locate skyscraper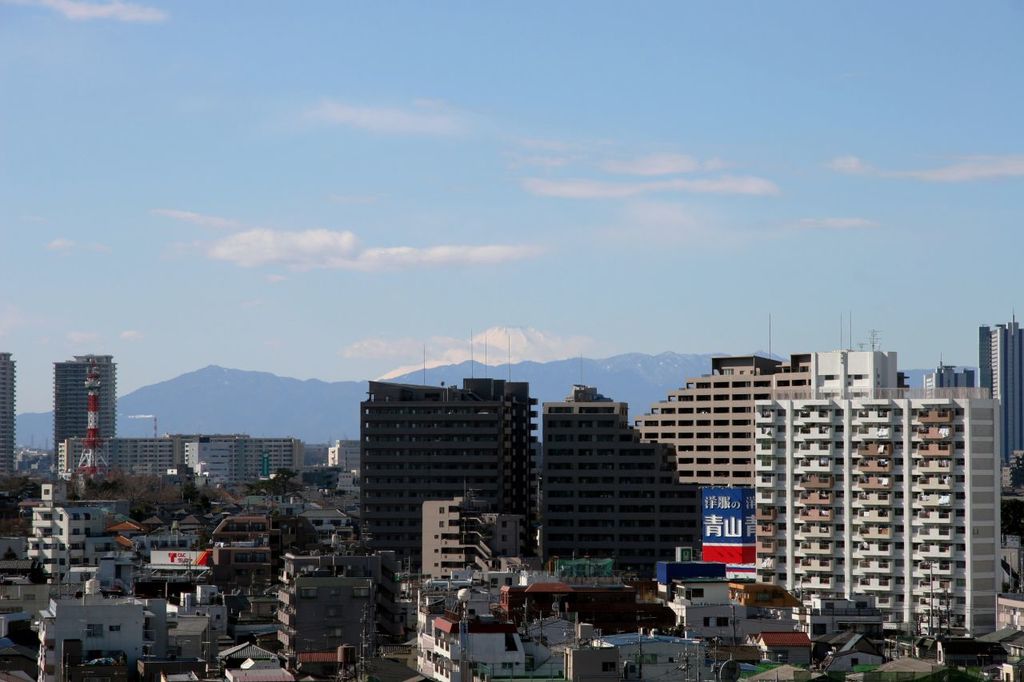
region(35, 345, 122, 471)
